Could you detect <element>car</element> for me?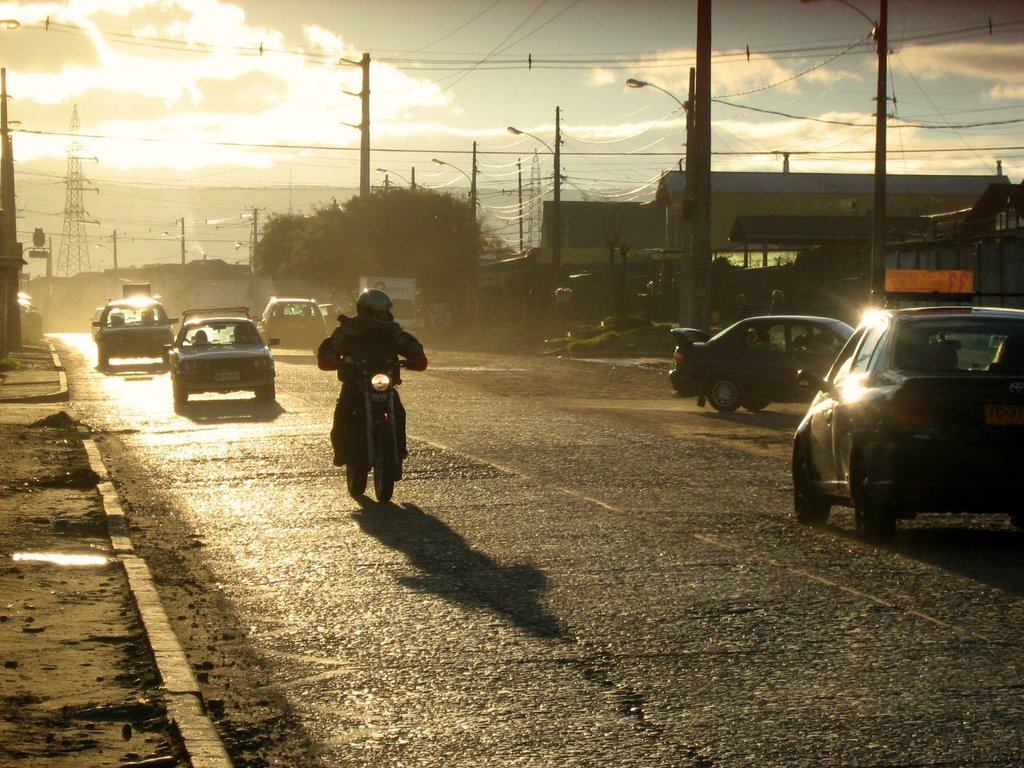
Detection result: locate(248, 292, 335, 352).
